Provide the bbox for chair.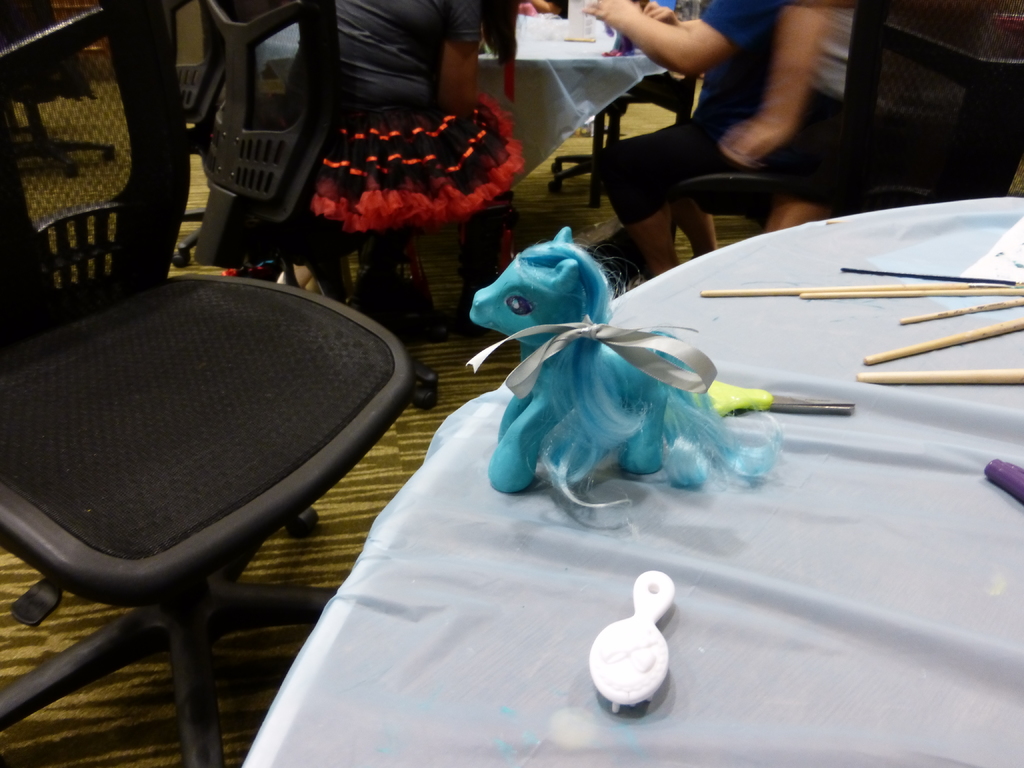
bbox=[137, 0, 271, 269].
